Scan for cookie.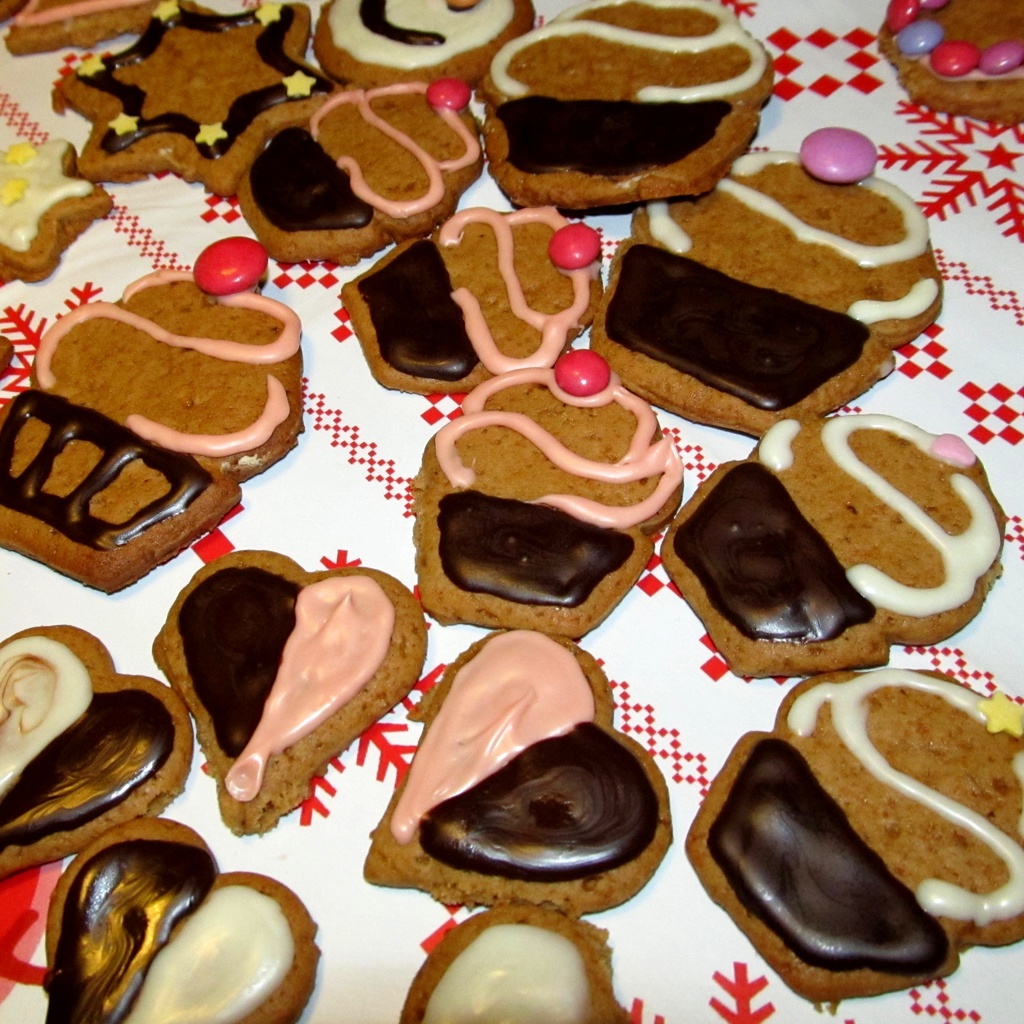
Scan result: locate(0, 620, 195, 877).
